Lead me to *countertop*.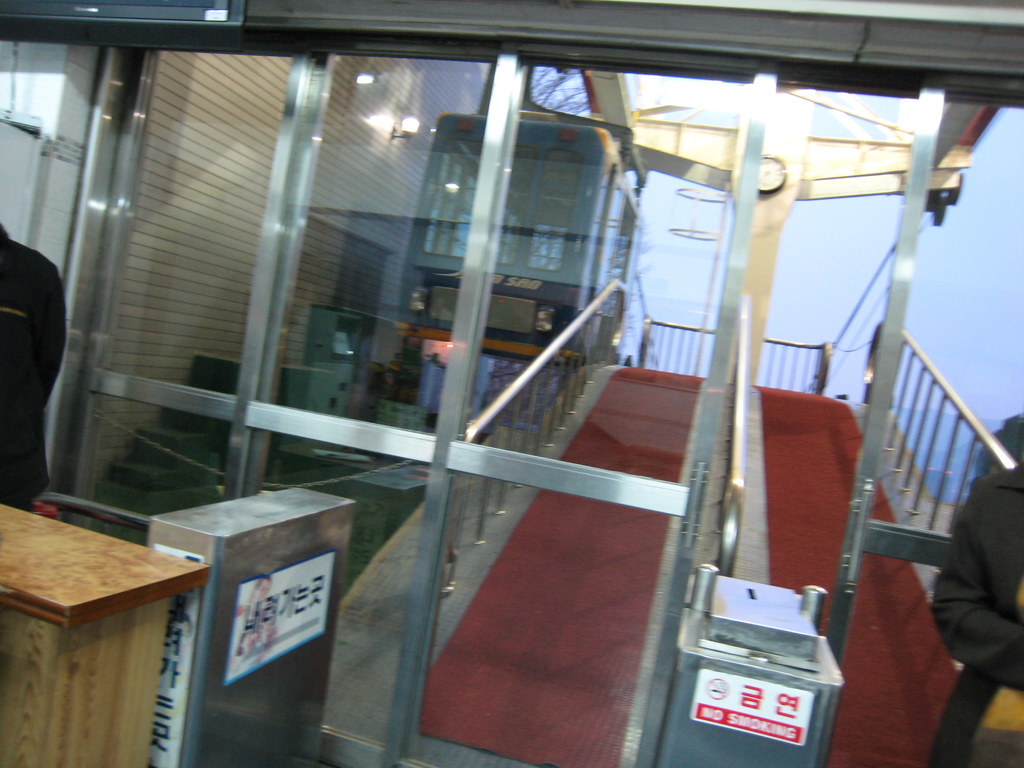
Lead to rect(0, 502, 215, 630).
